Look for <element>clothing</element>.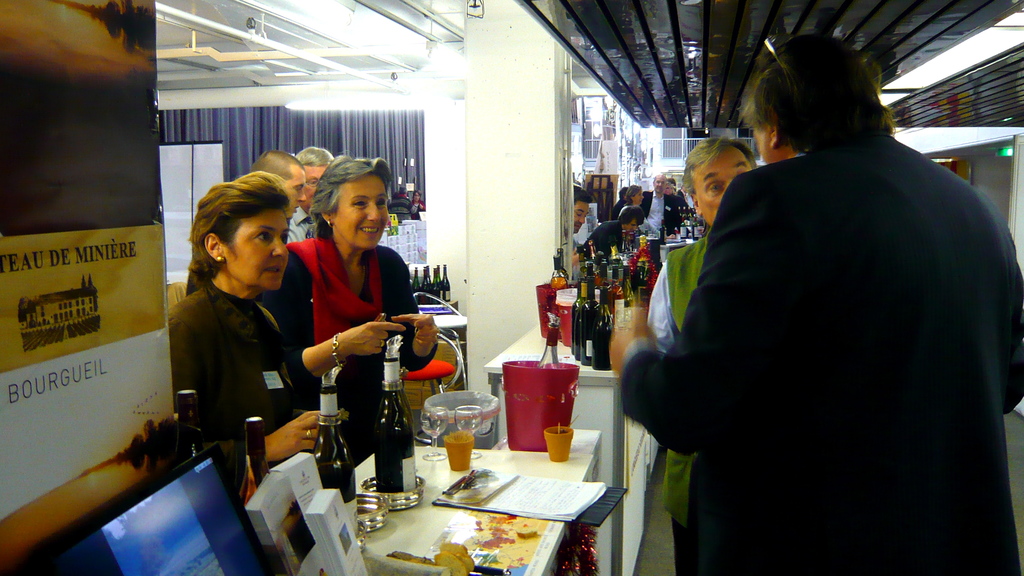
Found: box(283, 204, 315, 243).
